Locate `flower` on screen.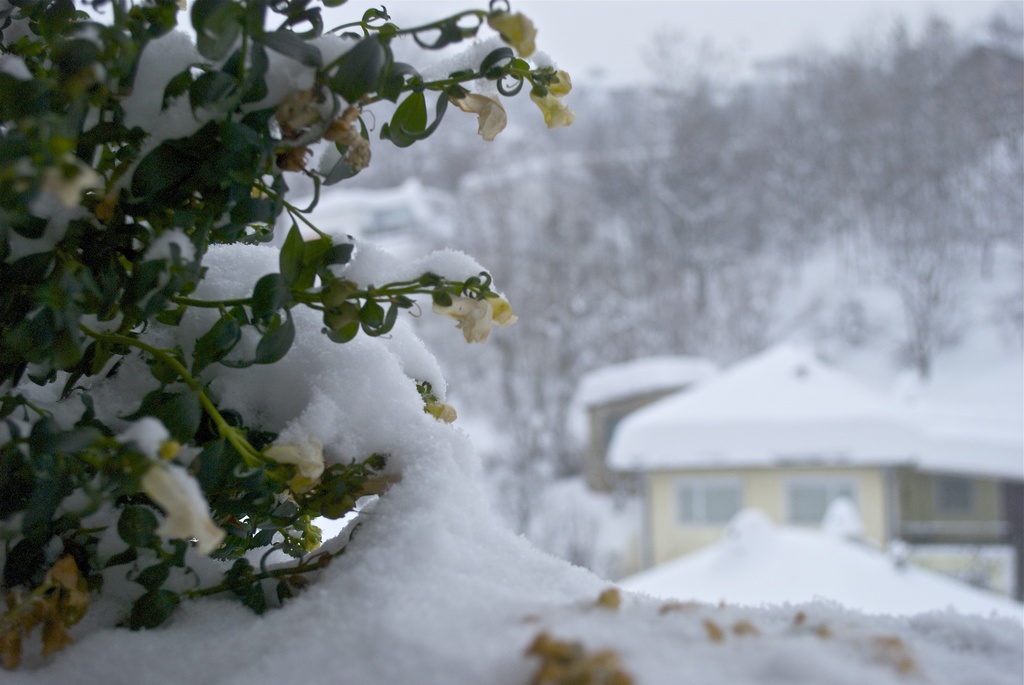
On screen at select_region(531, 87, 575, 127).
